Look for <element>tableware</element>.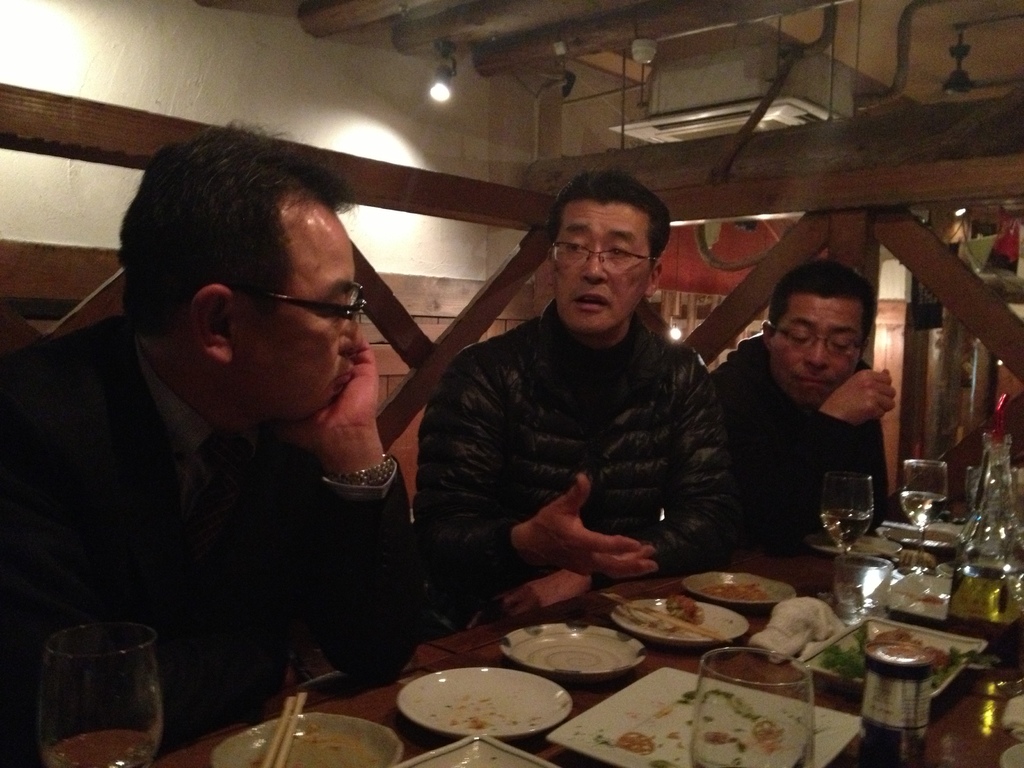
Found: {"x1": 30, "y1": 616, "x2": 166, "y2": 767}.
